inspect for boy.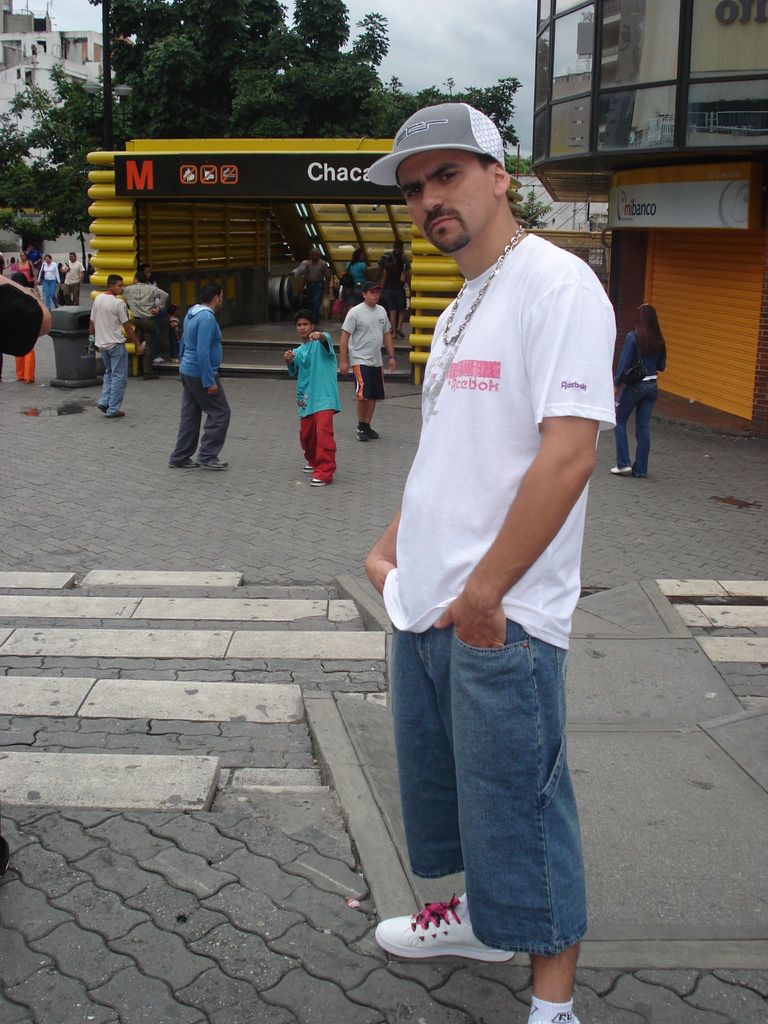
Inspection: [342, 123, 642, 760].
